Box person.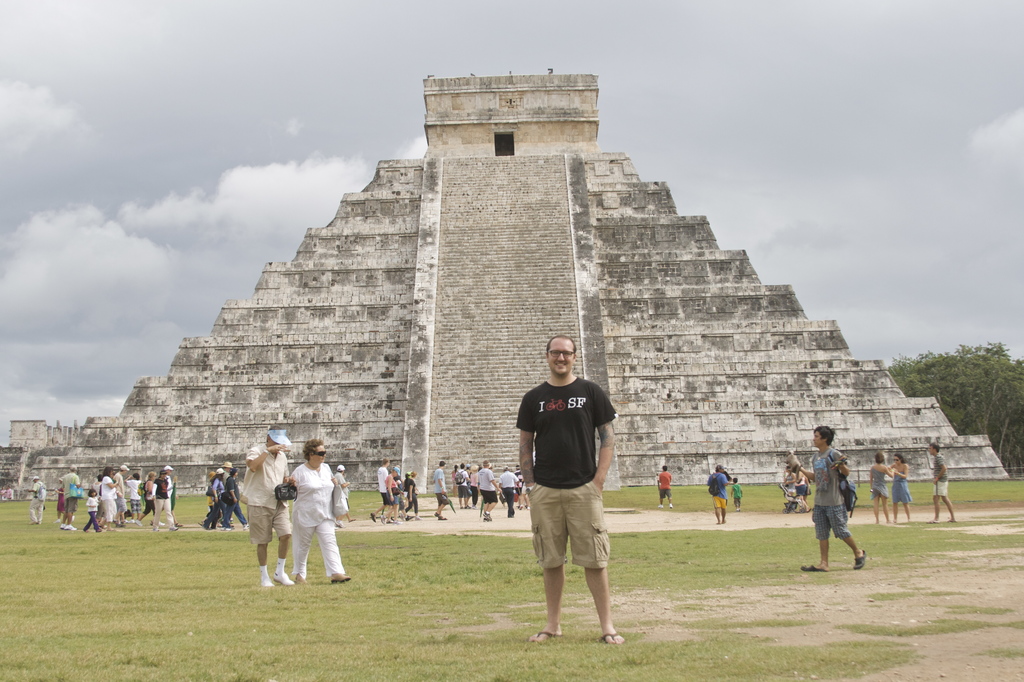
<region>519, 338, 624, 647</region>.
